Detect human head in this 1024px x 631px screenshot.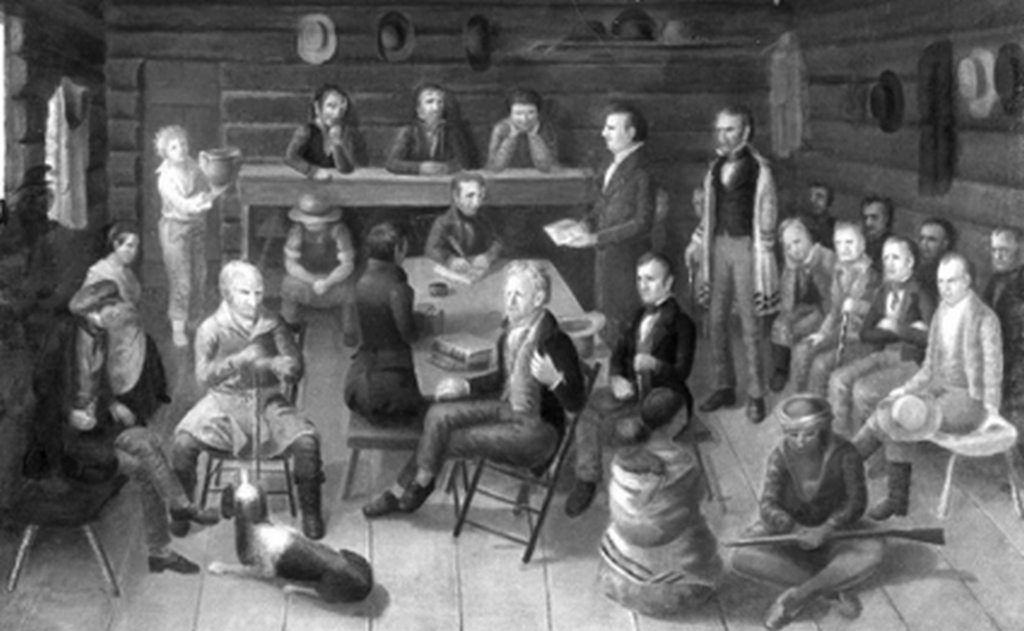
Detection: select_region(710, 103, 748, 156).
